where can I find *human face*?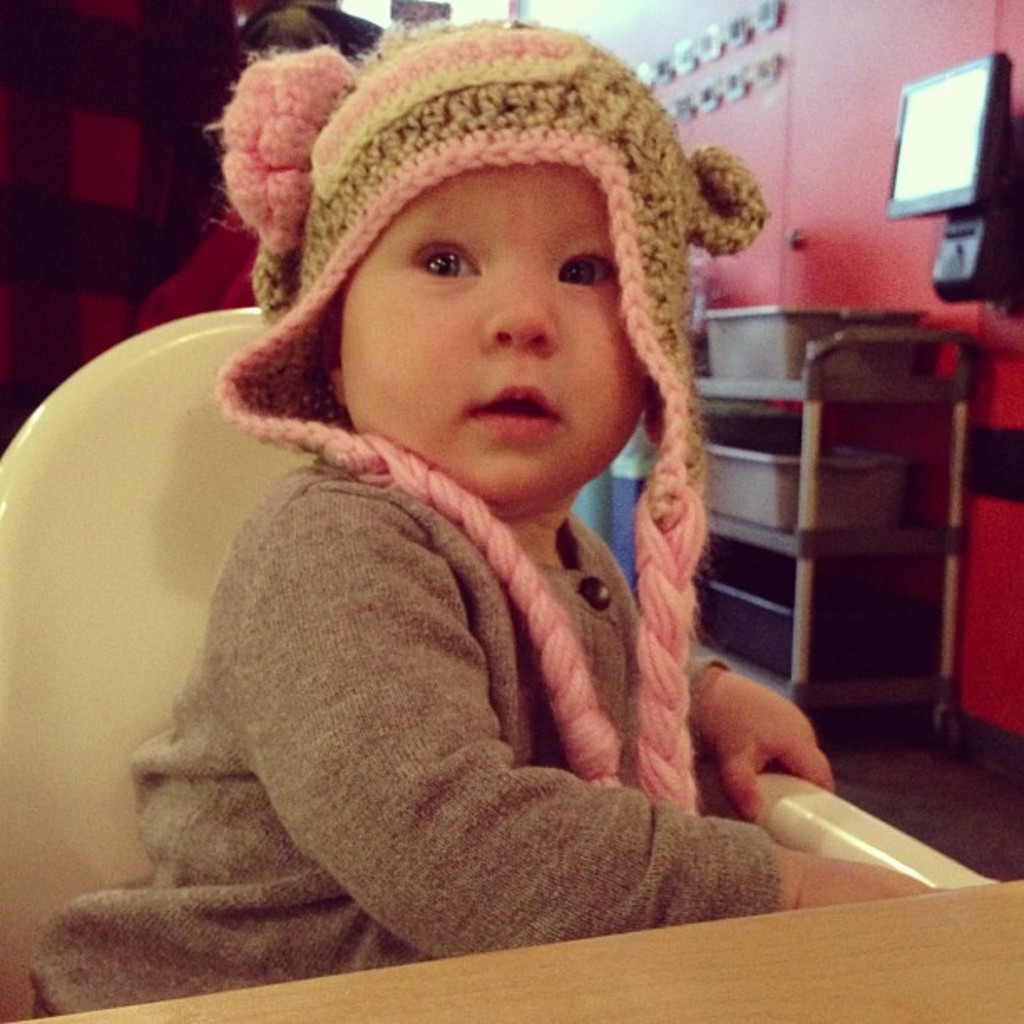
You can find it at Rect(338, 162, 648, 504).
